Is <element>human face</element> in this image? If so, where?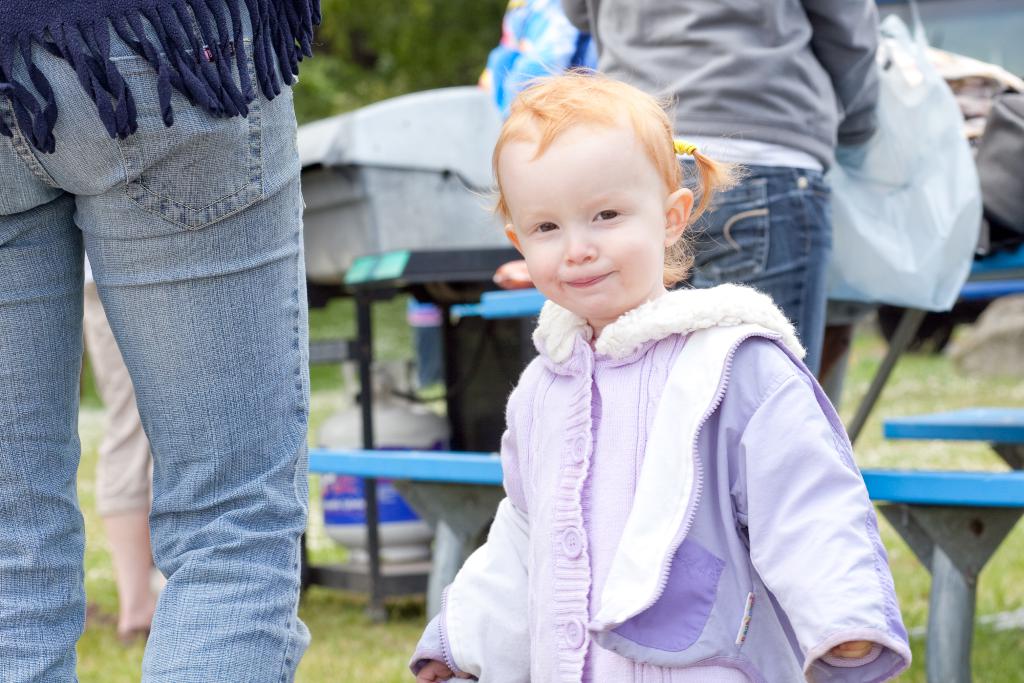
Yes, at 499/118/661/318.
